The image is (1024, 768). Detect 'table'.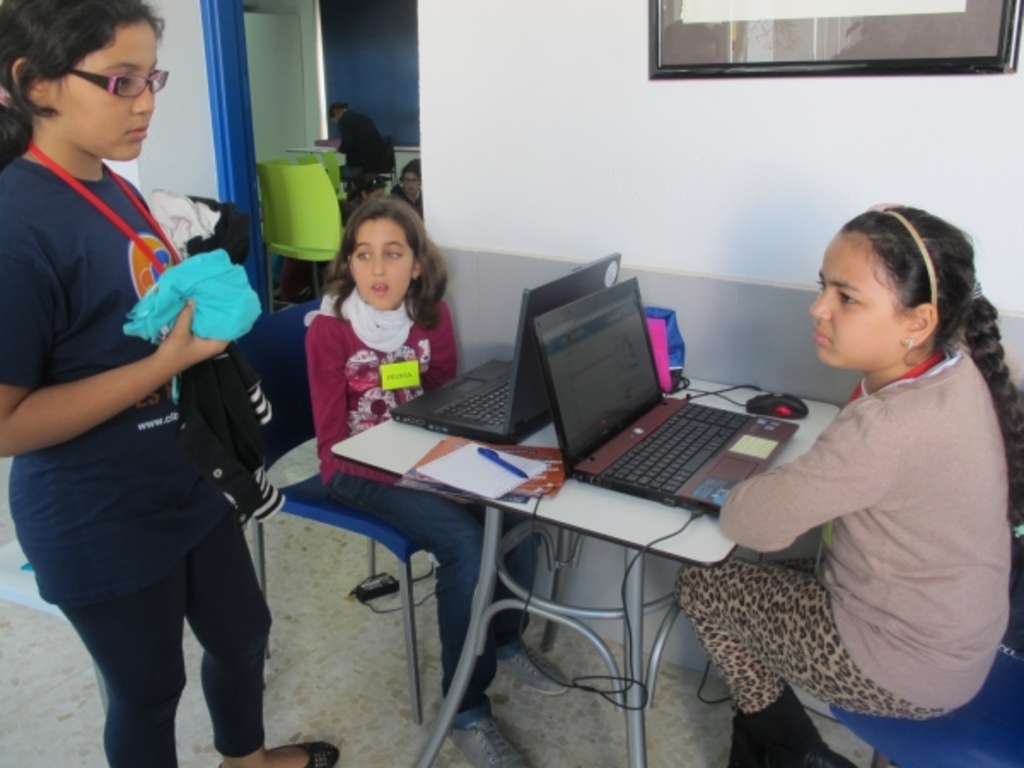
Detection: region(338, 362, 847, 766).
